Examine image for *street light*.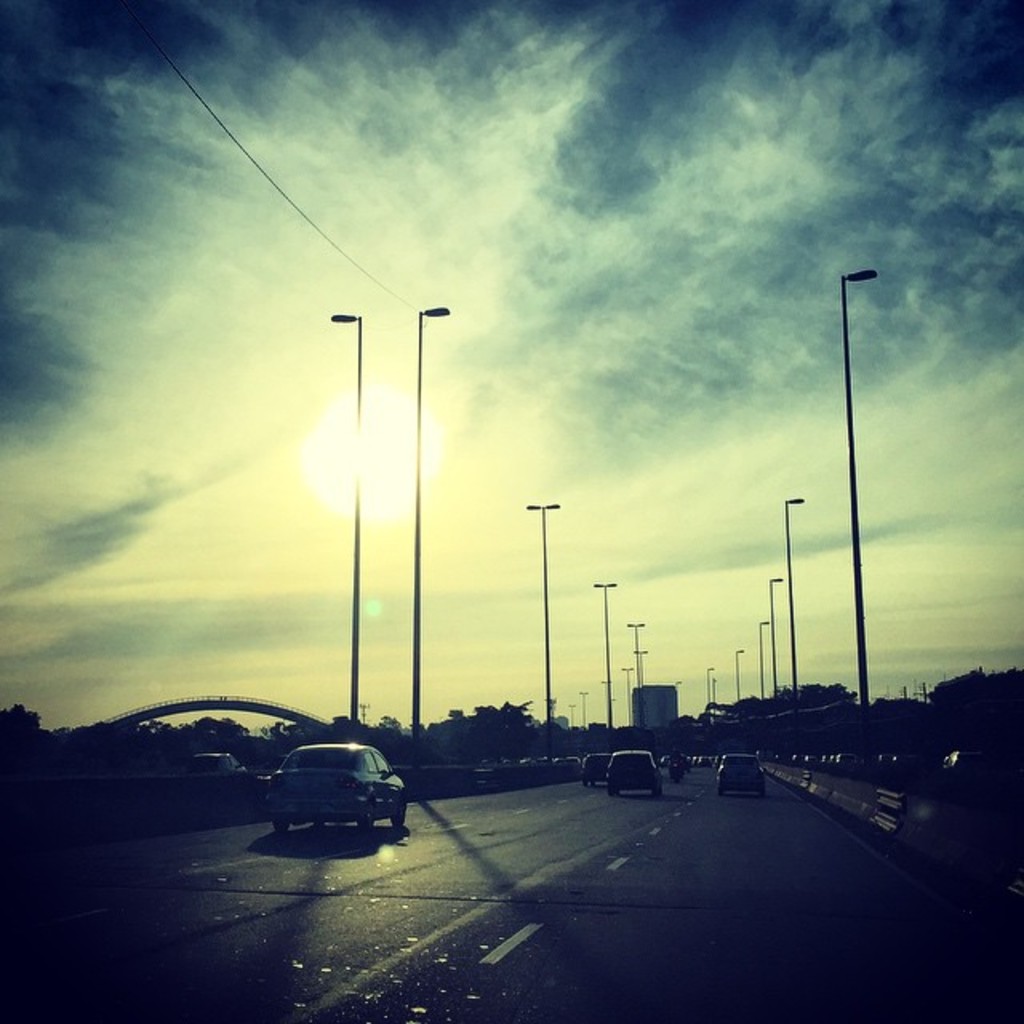
Examination result: box=[592, 675, 614, 731].
